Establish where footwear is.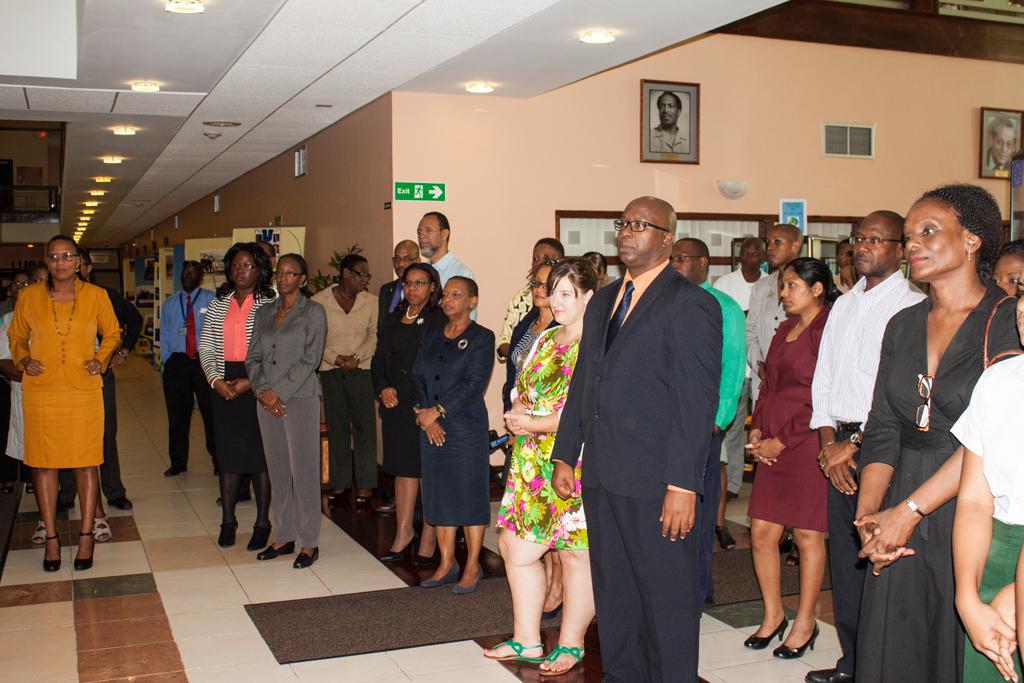
Established at crop(449, 561, 480, 597).
